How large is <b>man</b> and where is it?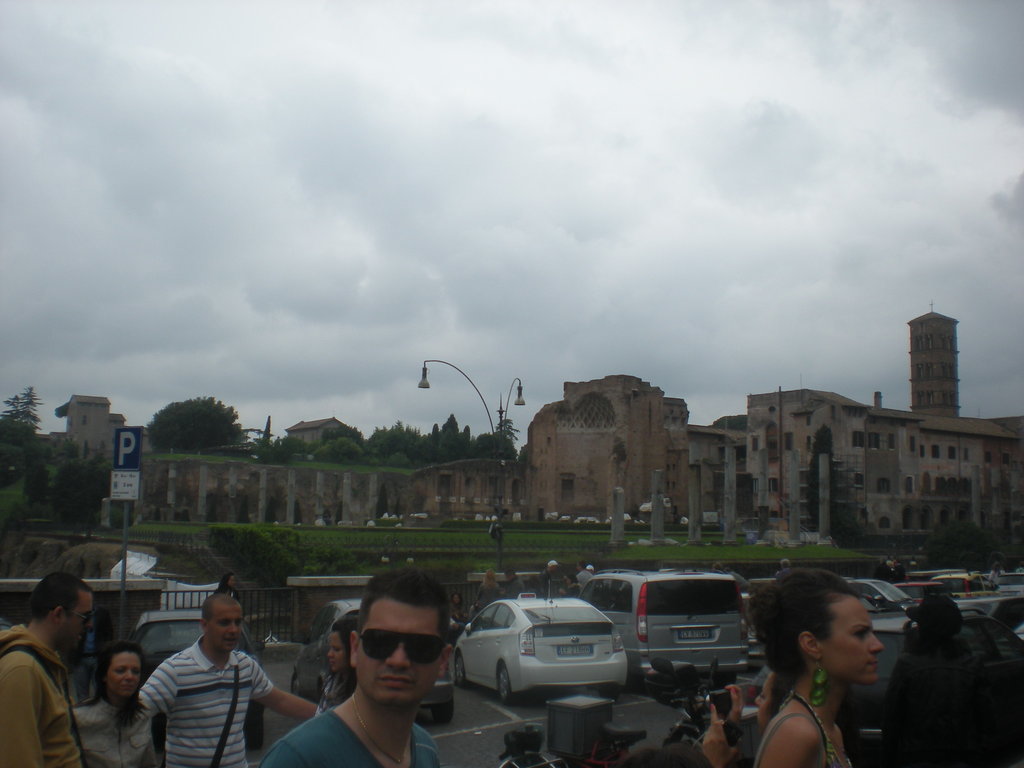
Bounding box: box=[575, 562, 593, 588].
